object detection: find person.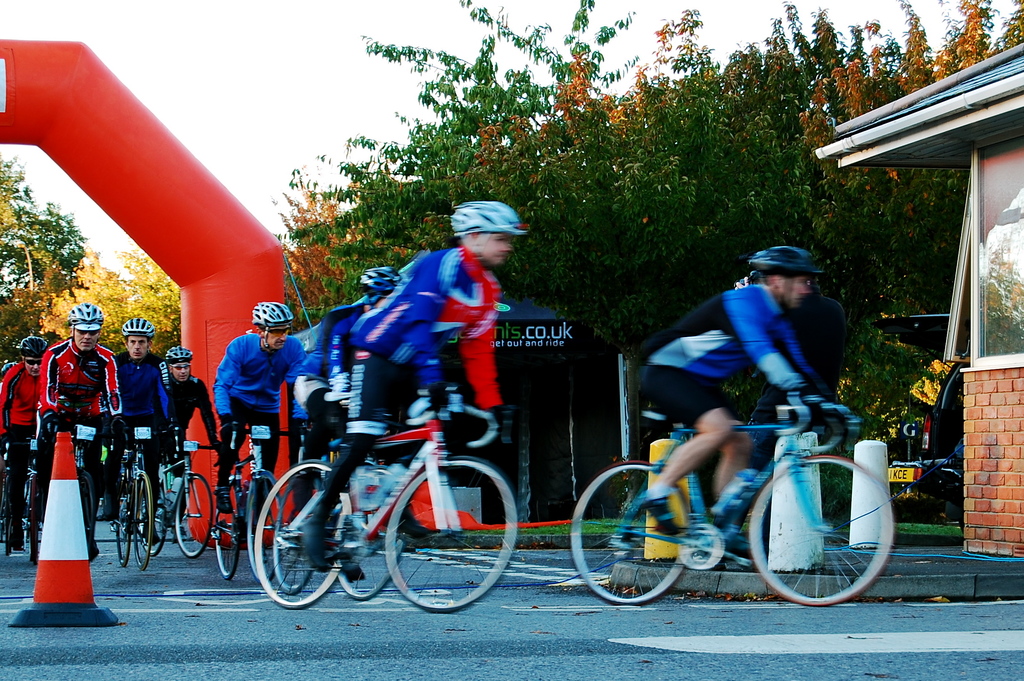
box=[24, 308, 110, 518].
